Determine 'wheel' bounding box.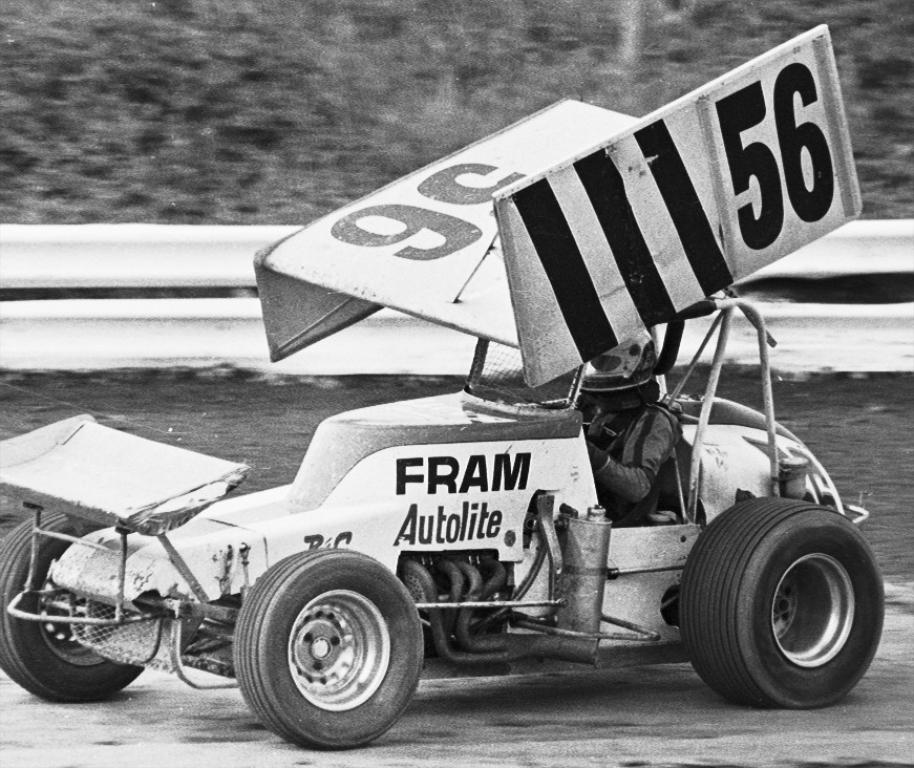
Determined: (232, 548, 422, 751).
